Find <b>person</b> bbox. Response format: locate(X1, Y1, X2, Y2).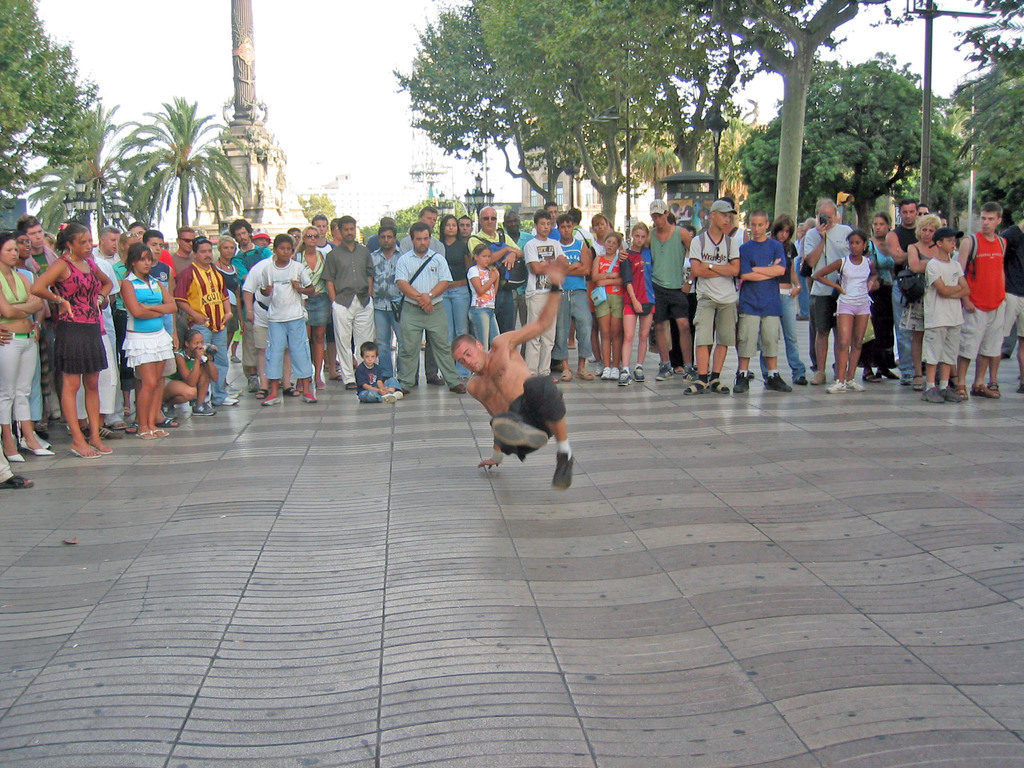
locate(92, 225, 120, 264).
